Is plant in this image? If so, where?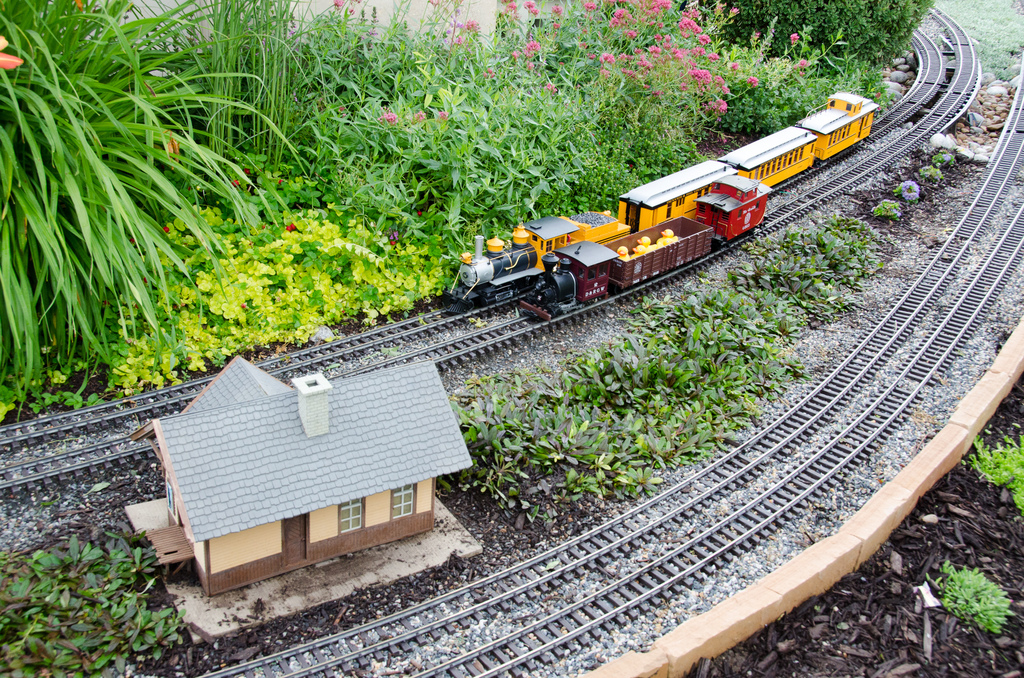
Yes, at x1=262 y1=0 x2=604 y2=268.
